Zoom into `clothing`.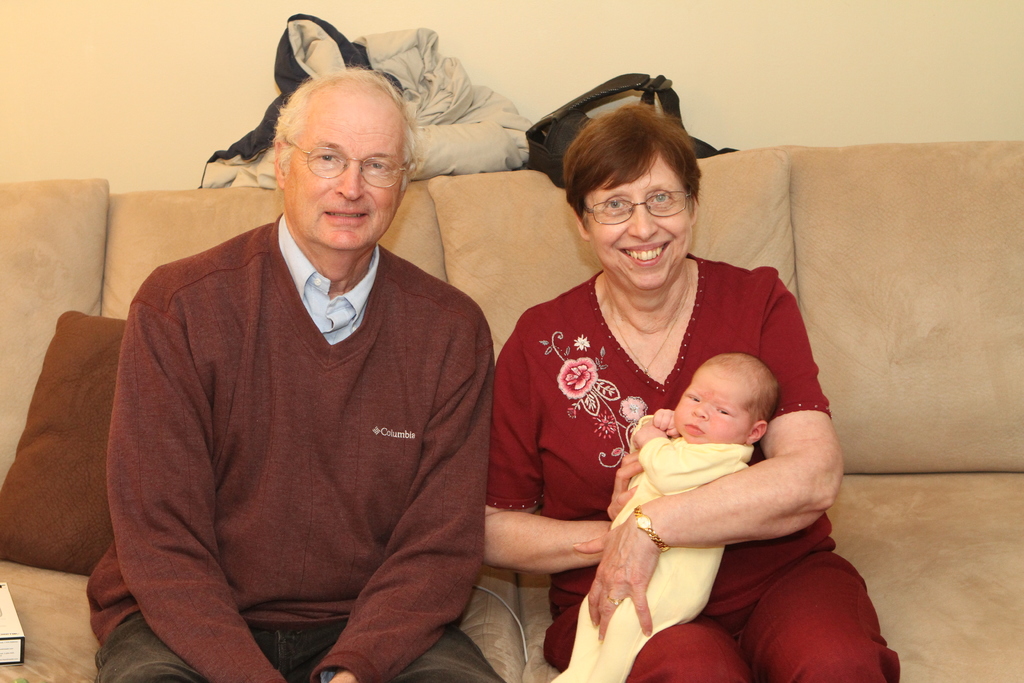
Zoom target: (91, 199, 512, 682).
